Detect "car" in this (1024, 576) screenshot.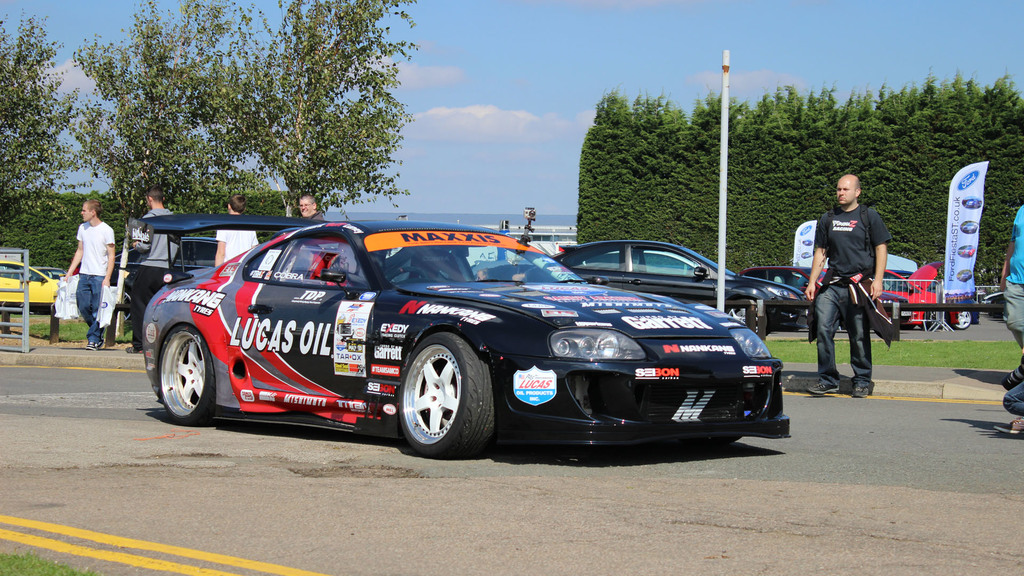
Detection: {"x1": 108, "y1": 235, "x2": 218, "y2": 326}.
